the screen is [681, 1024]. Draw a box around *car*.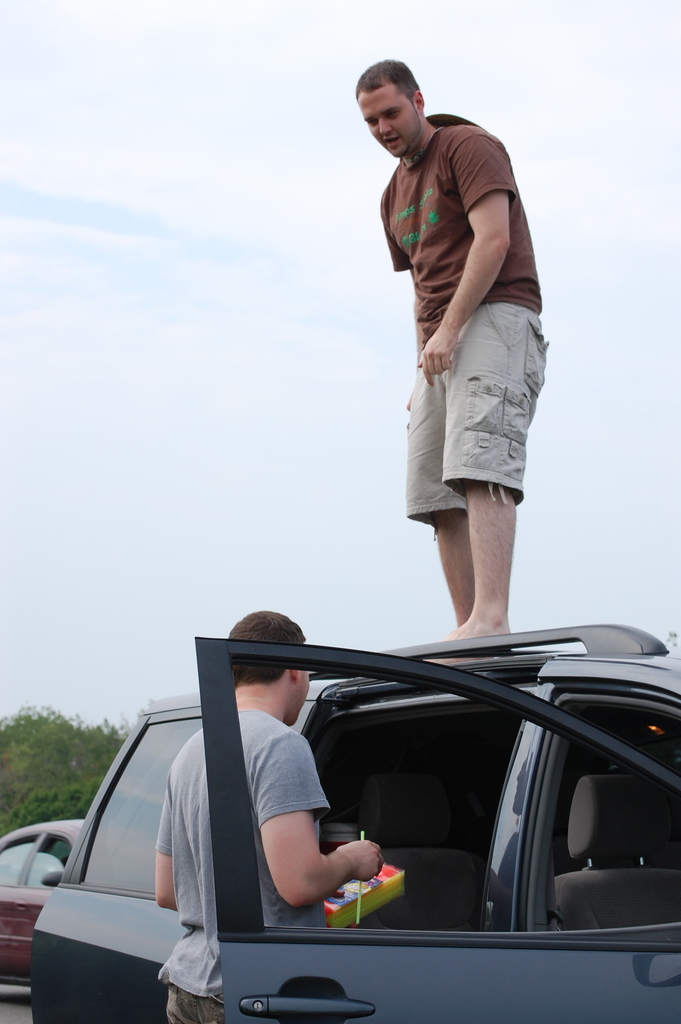
{"x1": 56, "y1": 591, "x2": 655, "y2": 1023}.
